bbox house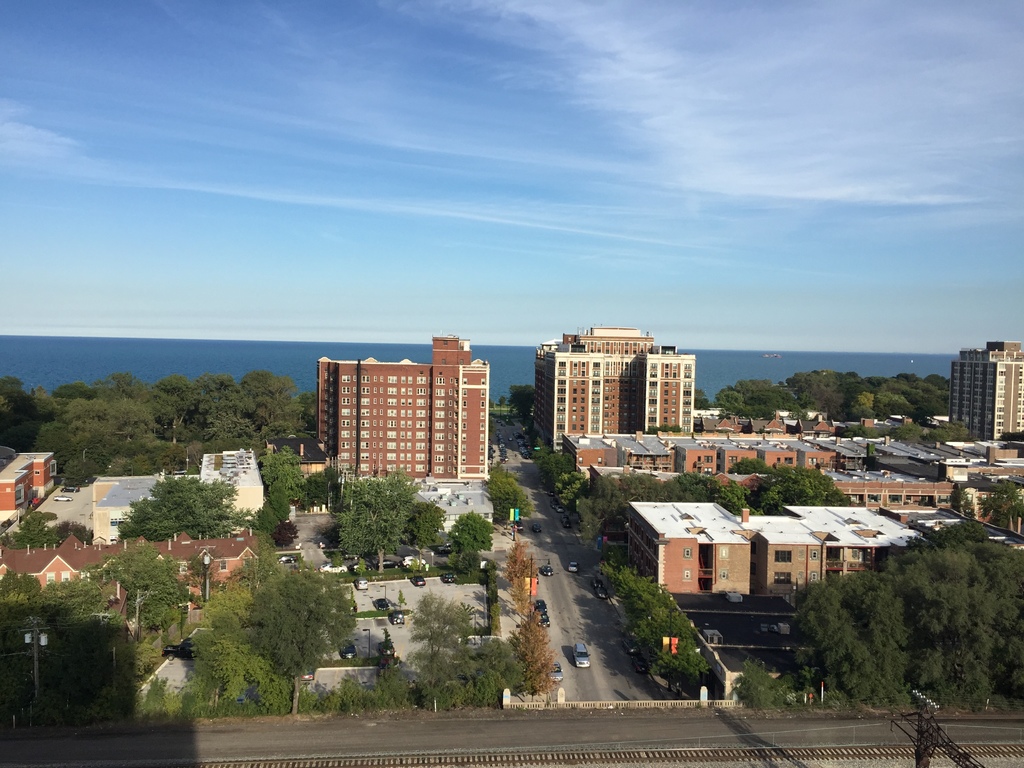
region(895, 490, 988, 609)
